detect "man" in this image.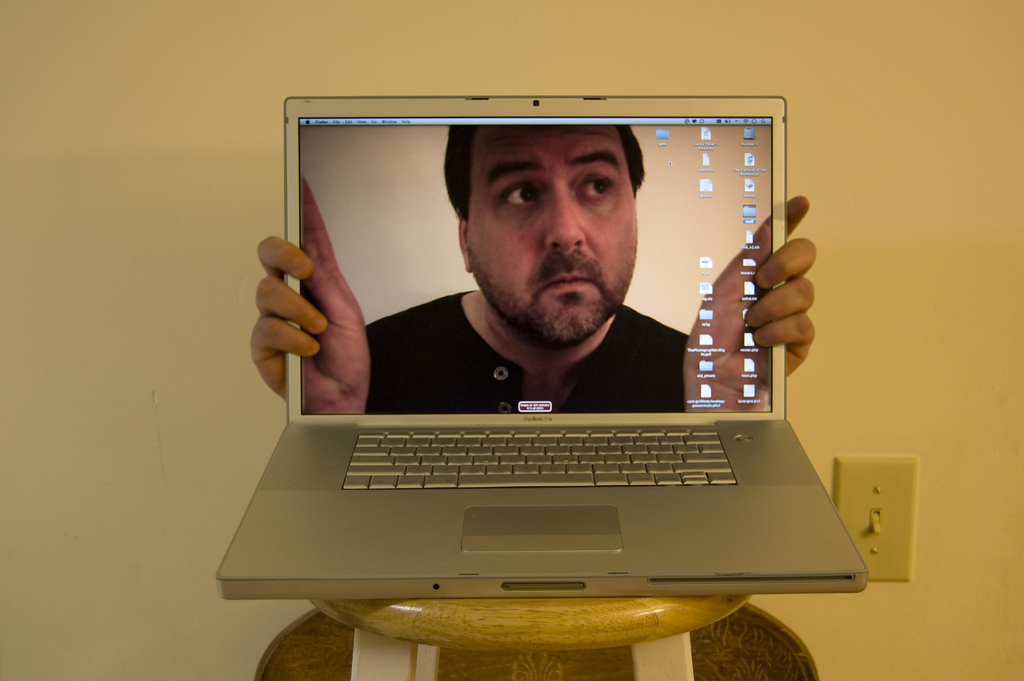
Detection: pyautogui.locateOnScreen(304, 124, 772, 414).
